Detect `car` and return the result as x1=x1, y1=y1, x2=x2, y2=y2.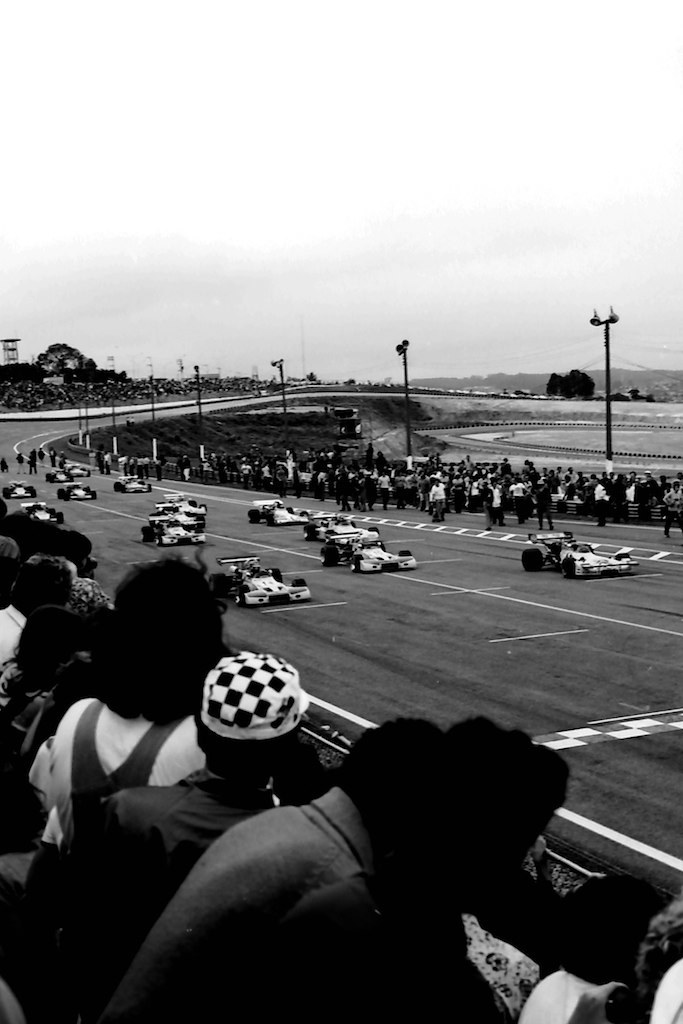
x1=299, y1=508, x2=368, y2=538.
